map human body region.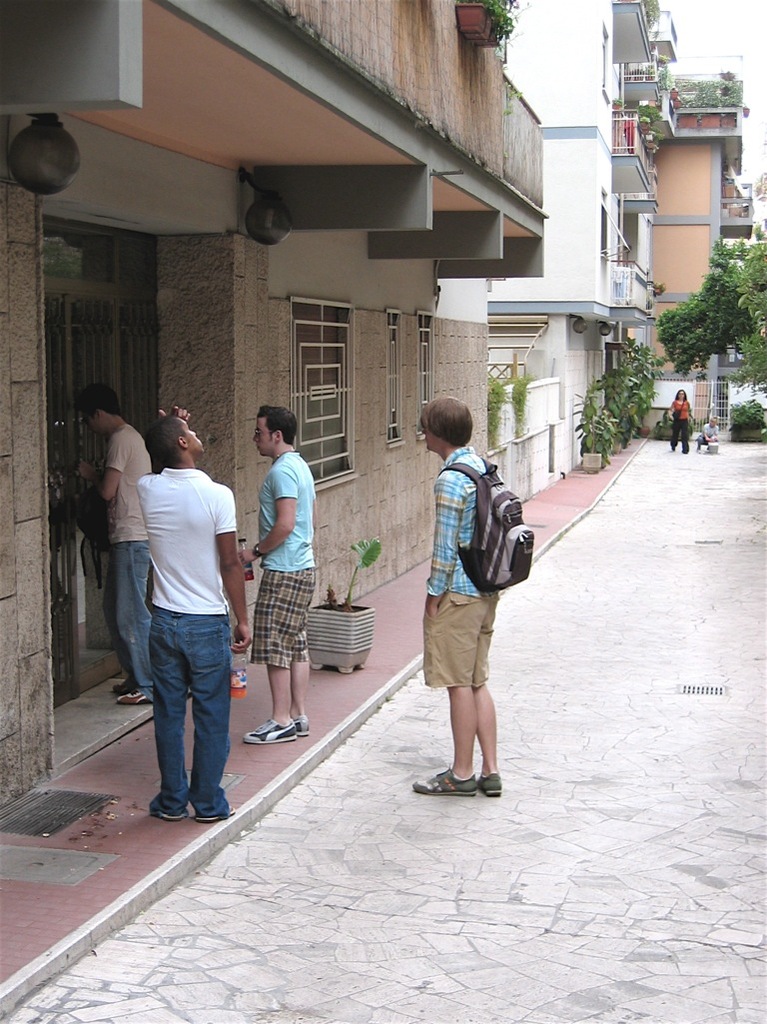
Mapped to 75 424 153 707.
